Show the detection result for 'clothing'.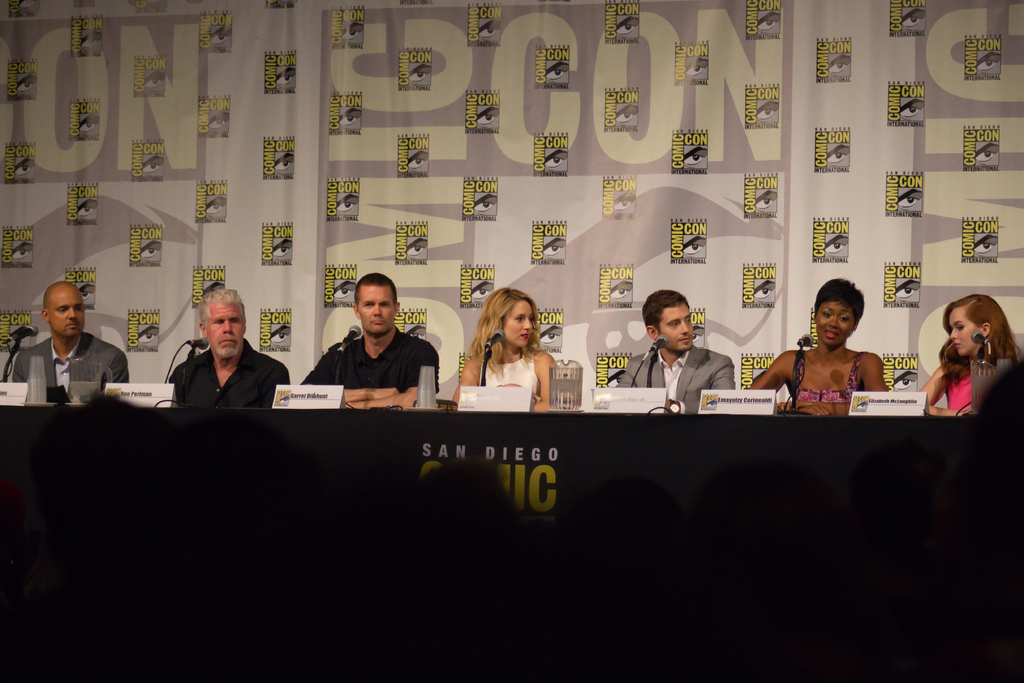
x1=618 y1=346 x2=734 y2=413.
